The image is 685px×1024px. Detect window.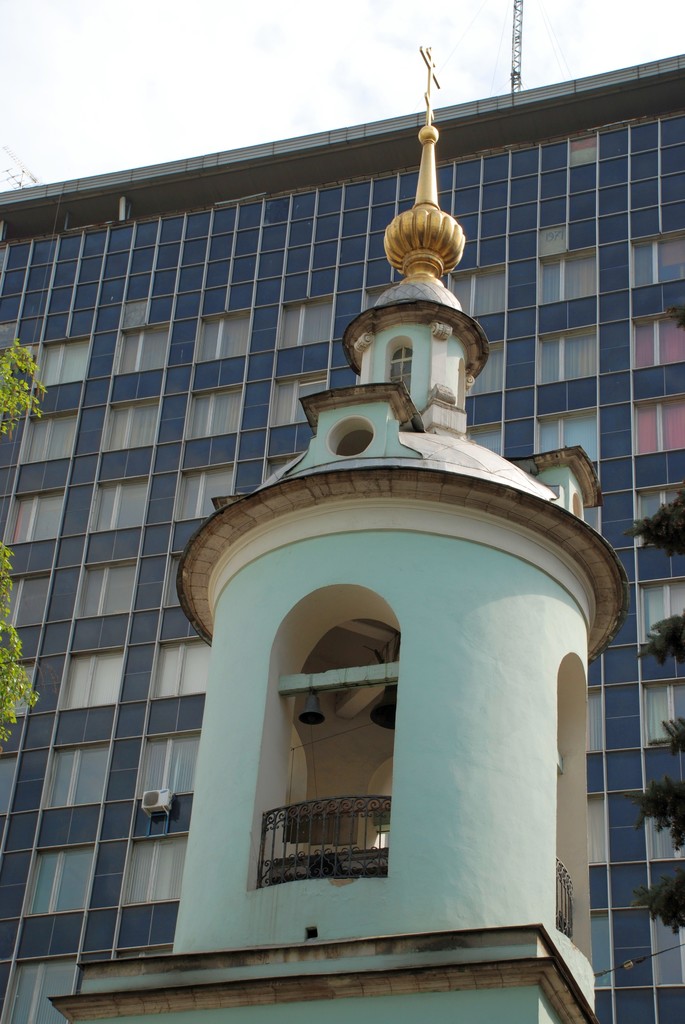
Detection: left=587, top=508, right=602, bottom=532.
